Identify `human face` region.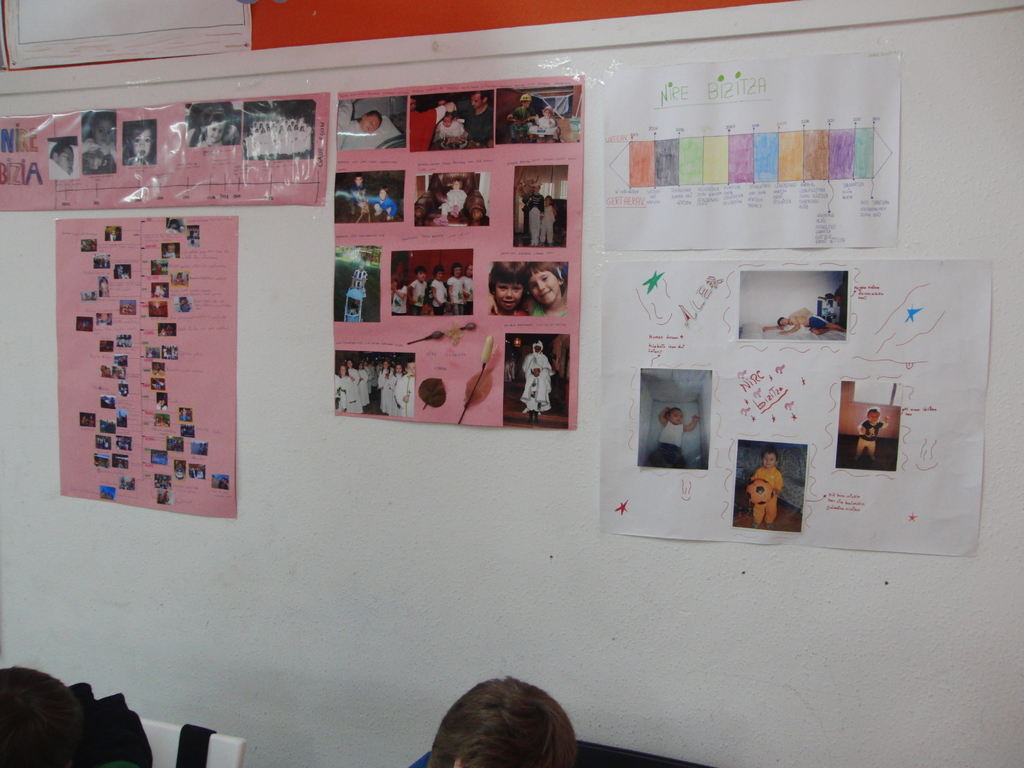
Region: l=490, t=280, r=523, b=310.
